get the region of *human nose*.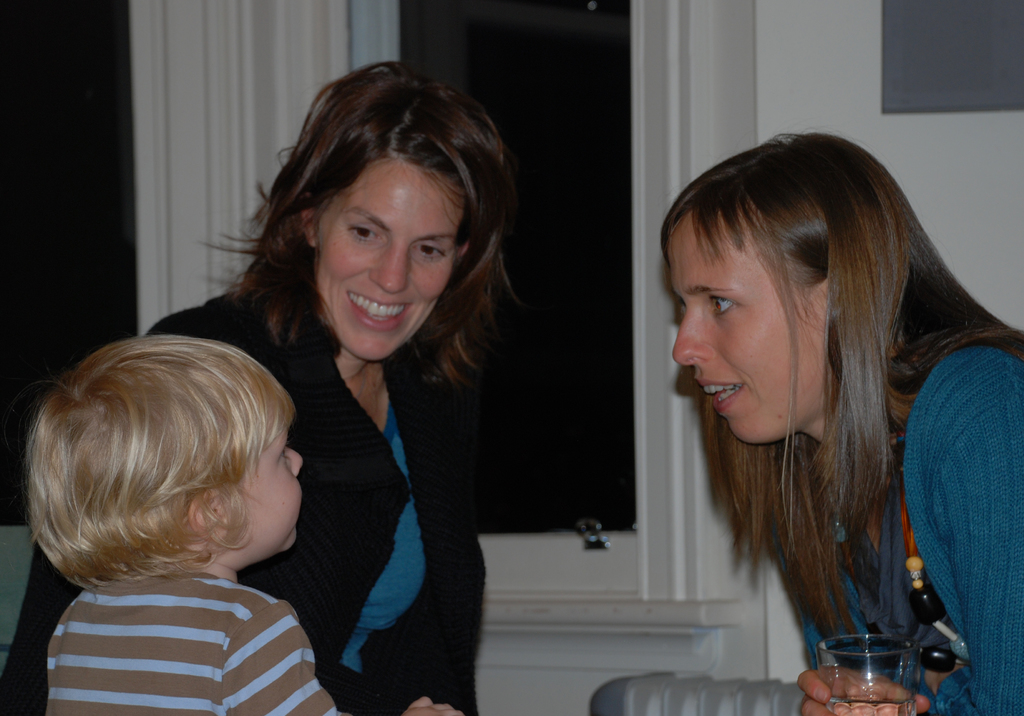
pyautogui.locateOnScreen(673, 307, 714, 366).
